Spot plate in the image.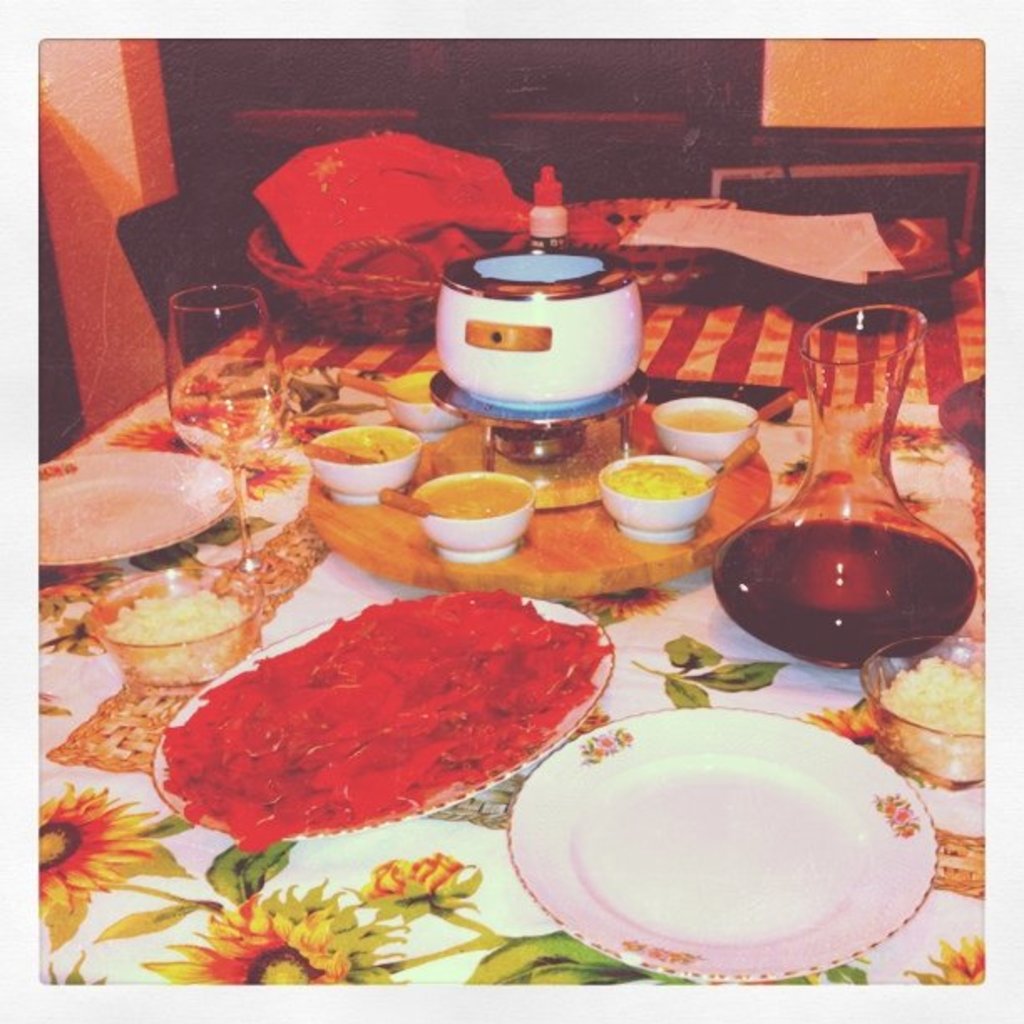
plate found at 151:597:619:838.
